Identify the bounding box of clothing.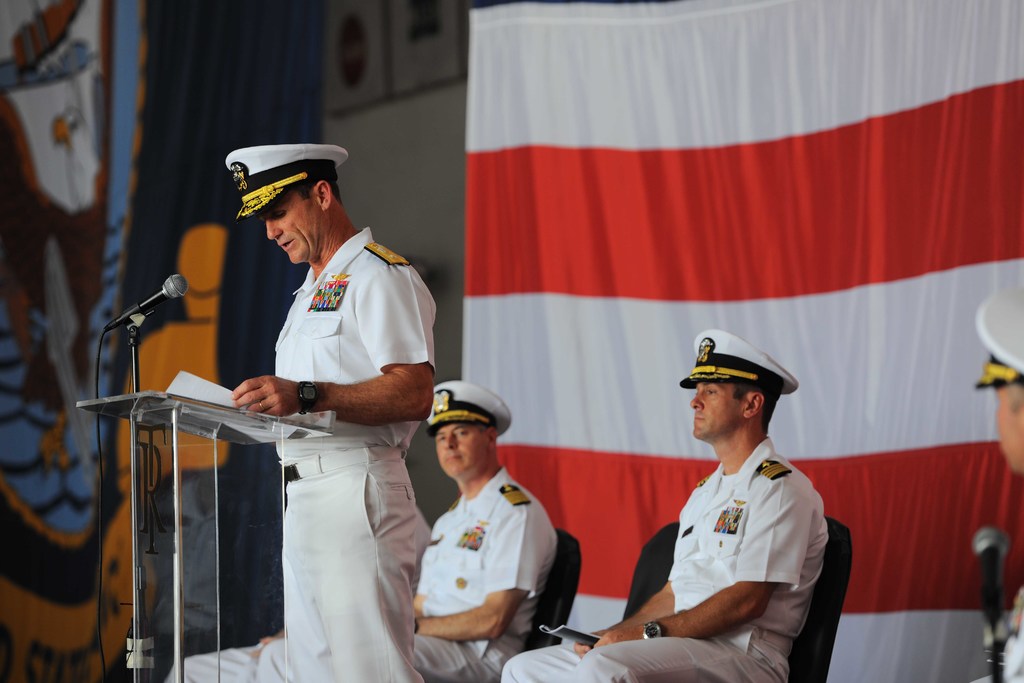
[159,465,559,682].
